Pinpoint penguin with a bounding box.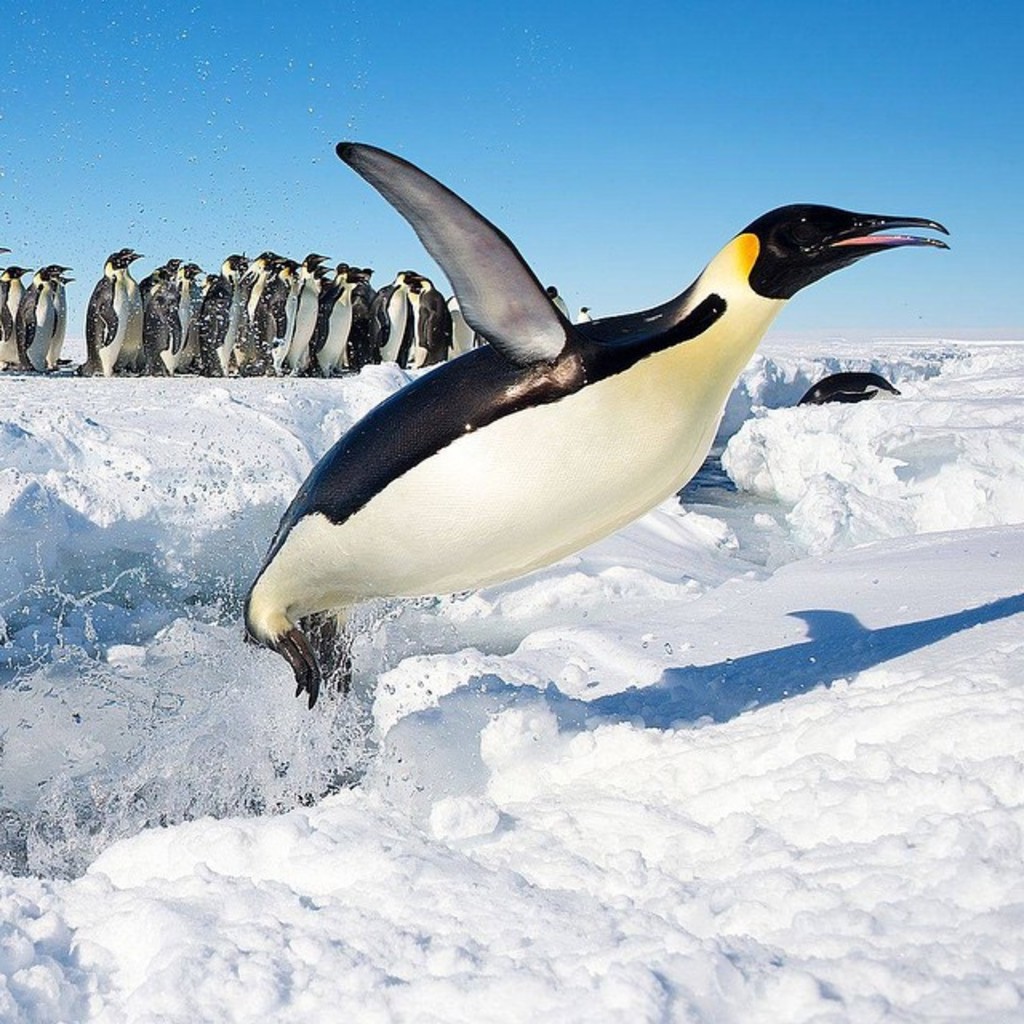
<box>229,142,950,701</box>.
